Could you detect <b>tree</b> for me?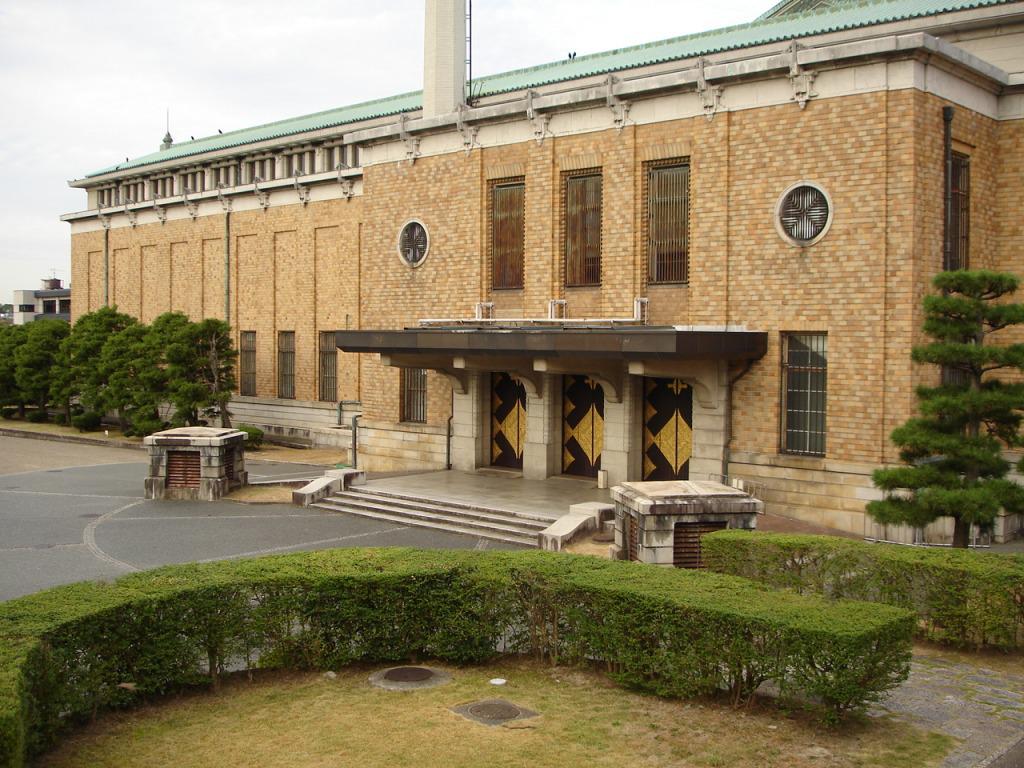
Detection result: Rect(19, 307, 78, 427).
